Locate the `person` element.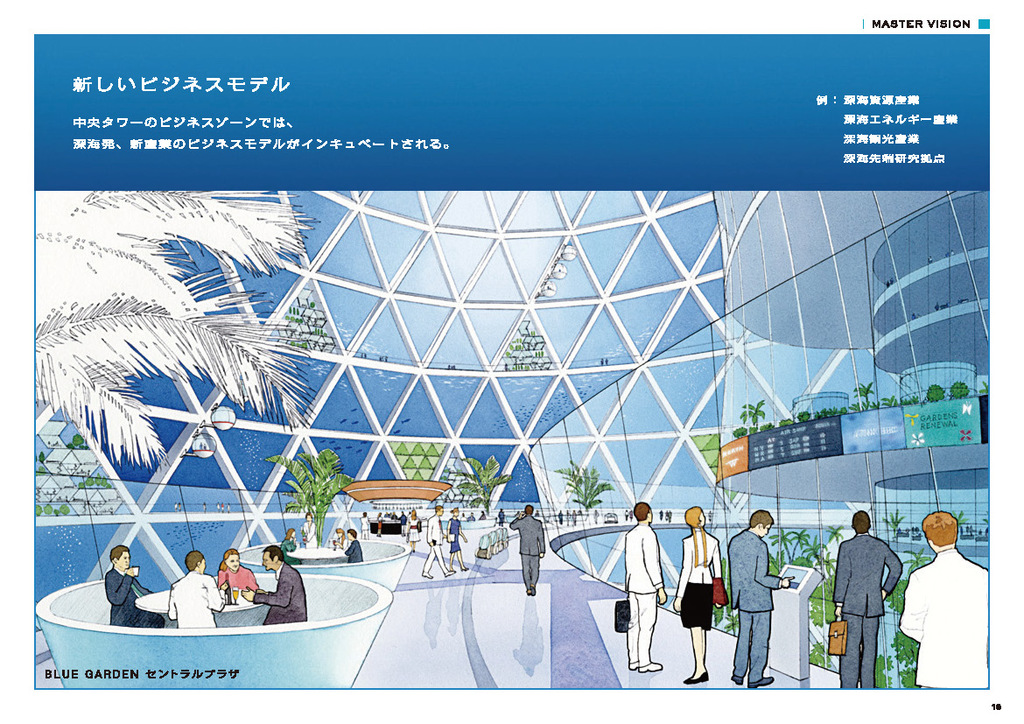
Element bbox: rect(392, 514, 397, 517).
